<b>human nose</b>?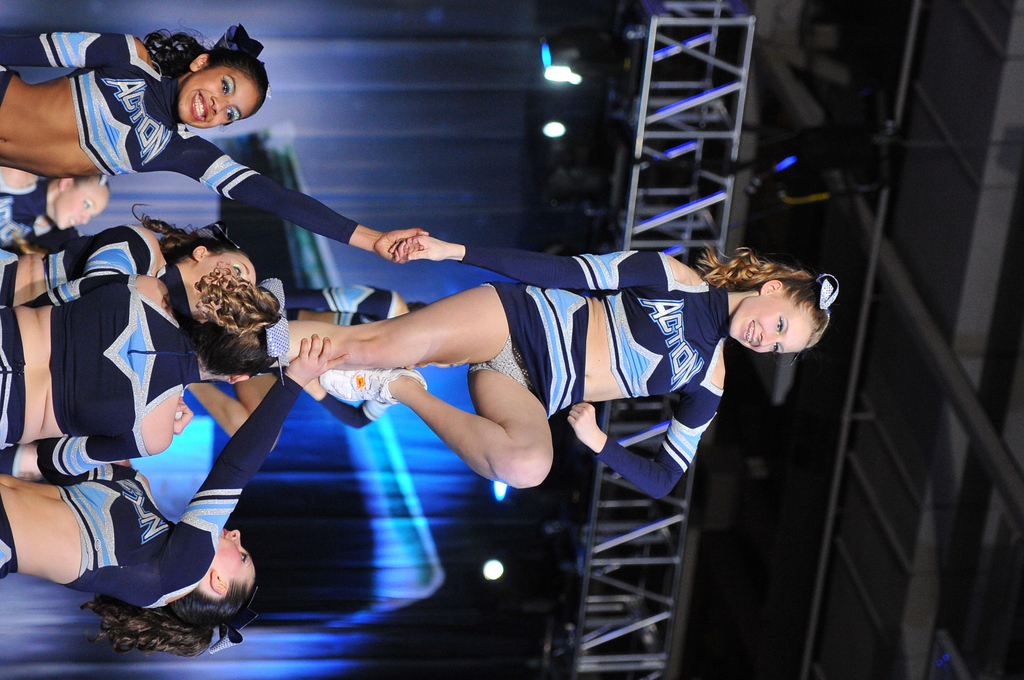
select_region(758, 327, 782, 346)
